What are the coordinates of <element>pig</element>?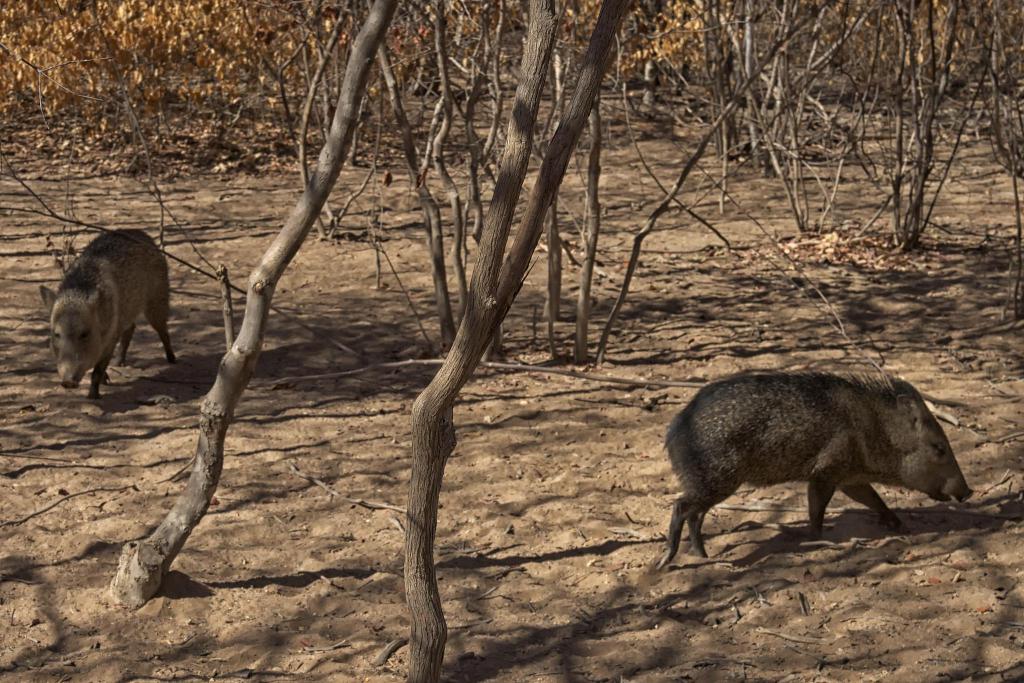
[left=36, top=223, right=179, bottom=403].
